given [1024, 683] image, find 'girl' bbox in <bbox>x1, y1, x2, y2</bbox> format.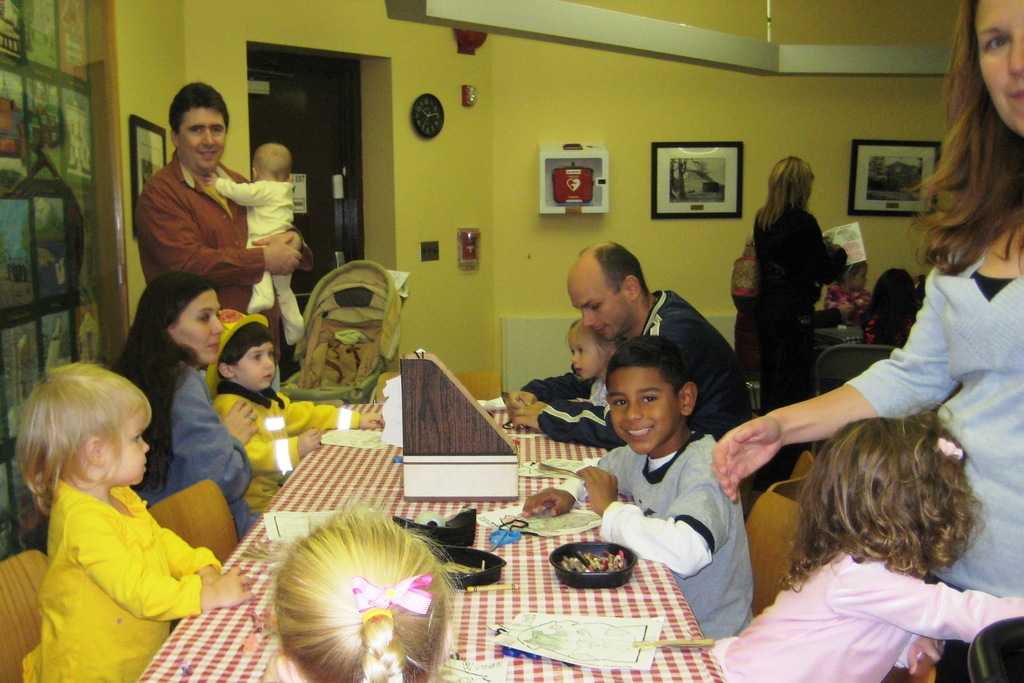
<bbox>824, 260, 876, 344</bbox>.
